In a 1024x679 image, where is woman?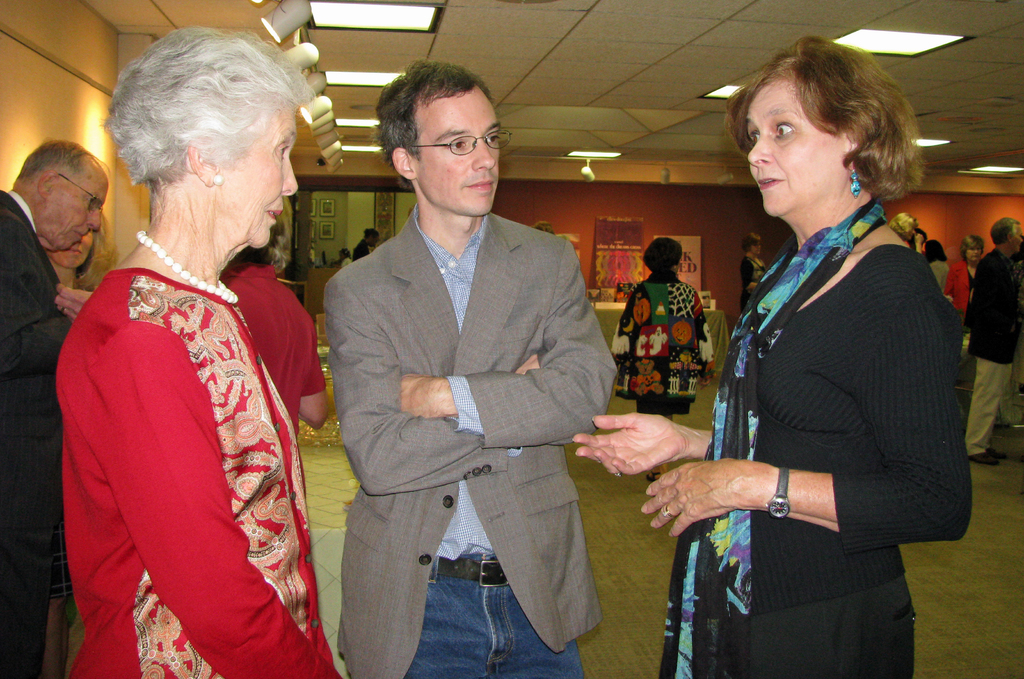
x1=665 y1=51 x2=969 y2=667.
